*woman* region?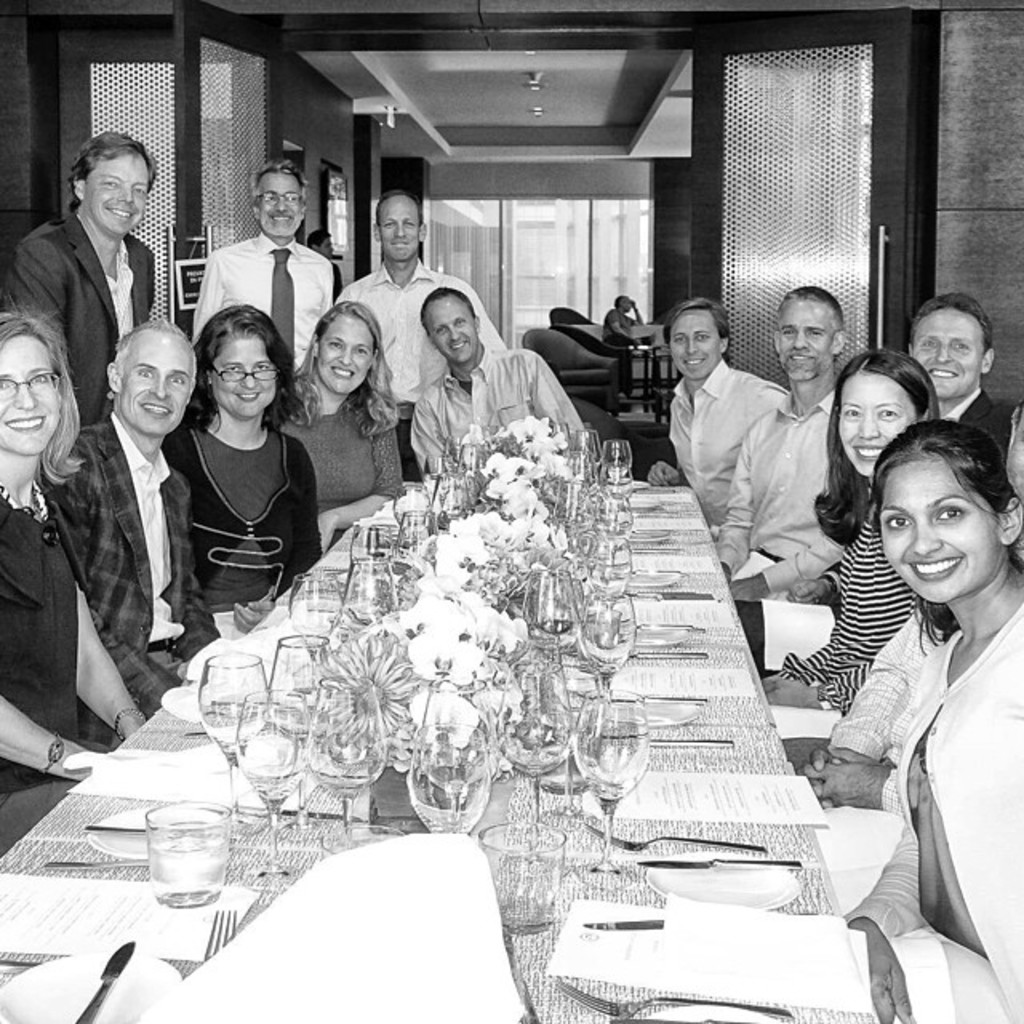
{"left": 808, "top": 410, "right": 1022, "bottom": 870}
